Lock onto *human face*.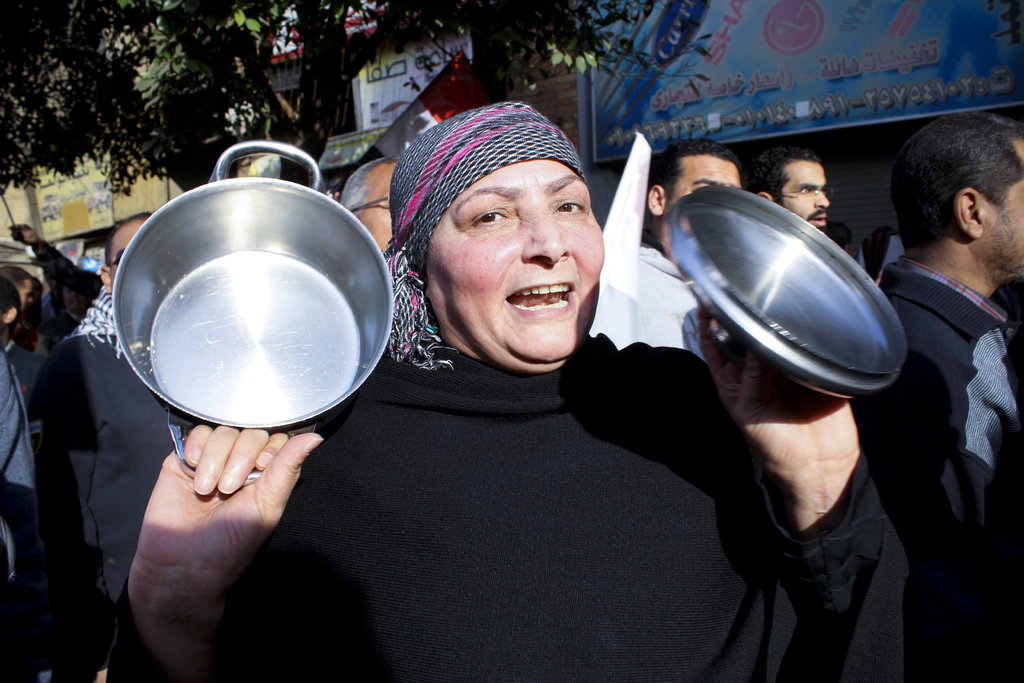
Locked: 19,279,31,315.
